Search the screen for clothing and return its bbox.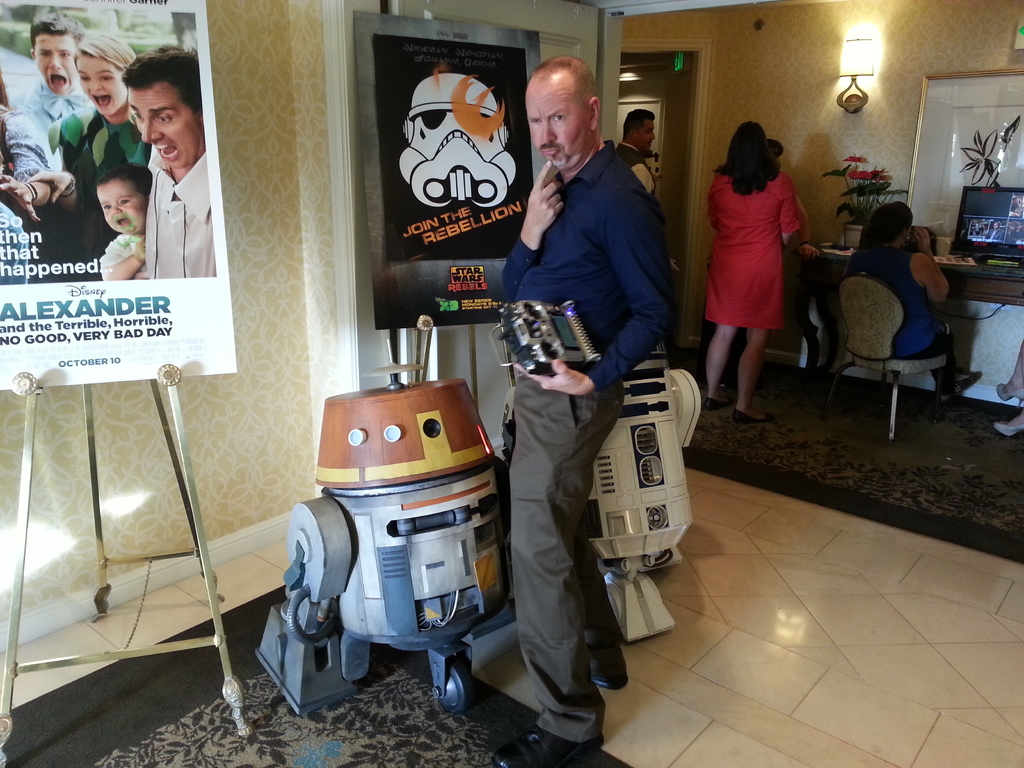
Found: {"x1": 98, "y1": 230, "x2": 151, "y2": 275}.
